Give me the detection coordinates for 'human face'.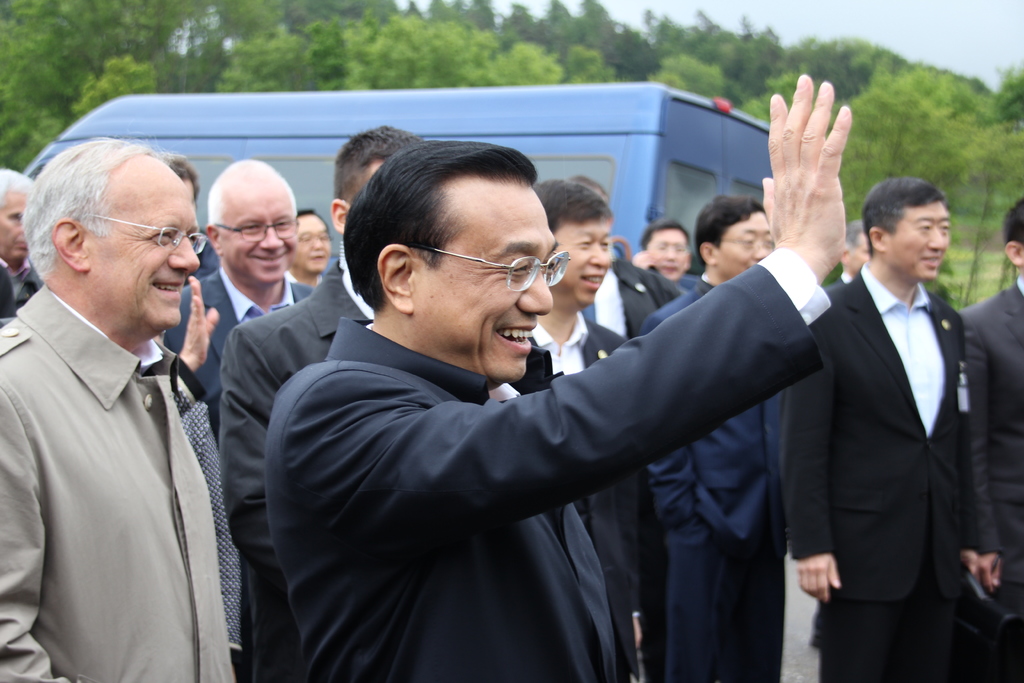
box=[0, 191, 29, 262].
